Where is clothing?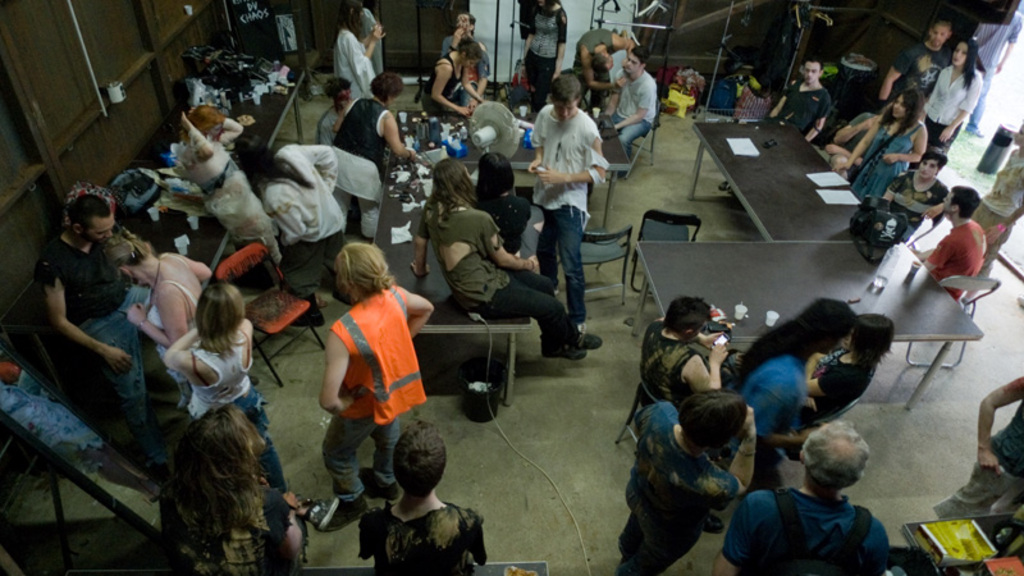
(480, 188, 538, 269).
